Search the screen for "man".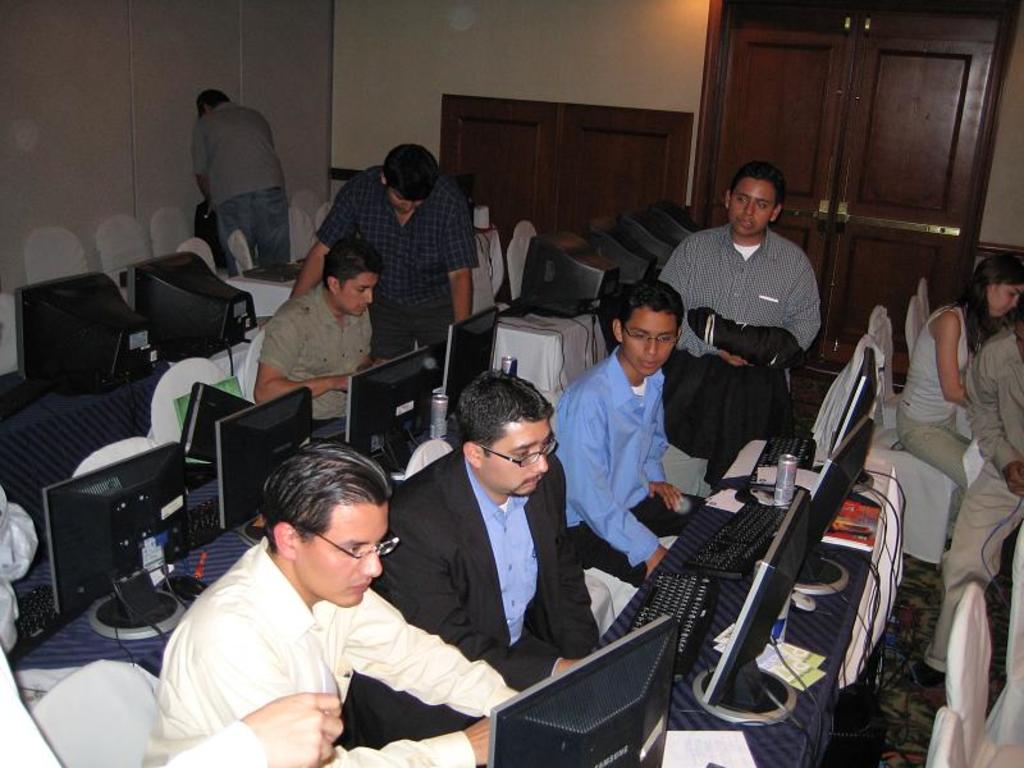
Found at detection(348, 367, 608, 751).
